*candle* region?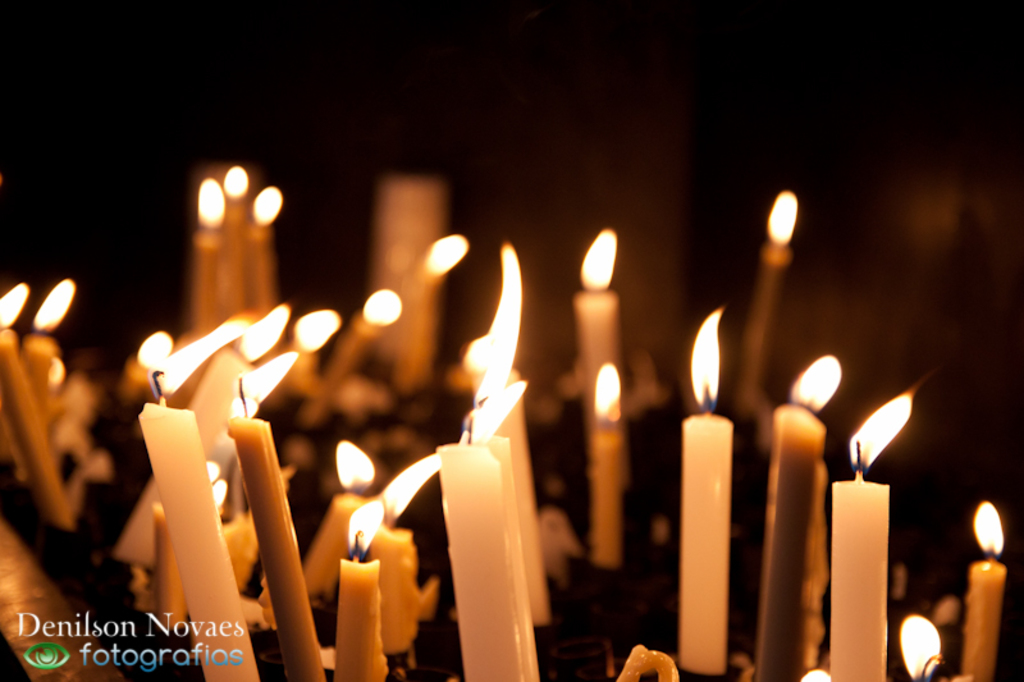
{"x1": 570, "y1": 226, "x2": 621, "y2": 490}
